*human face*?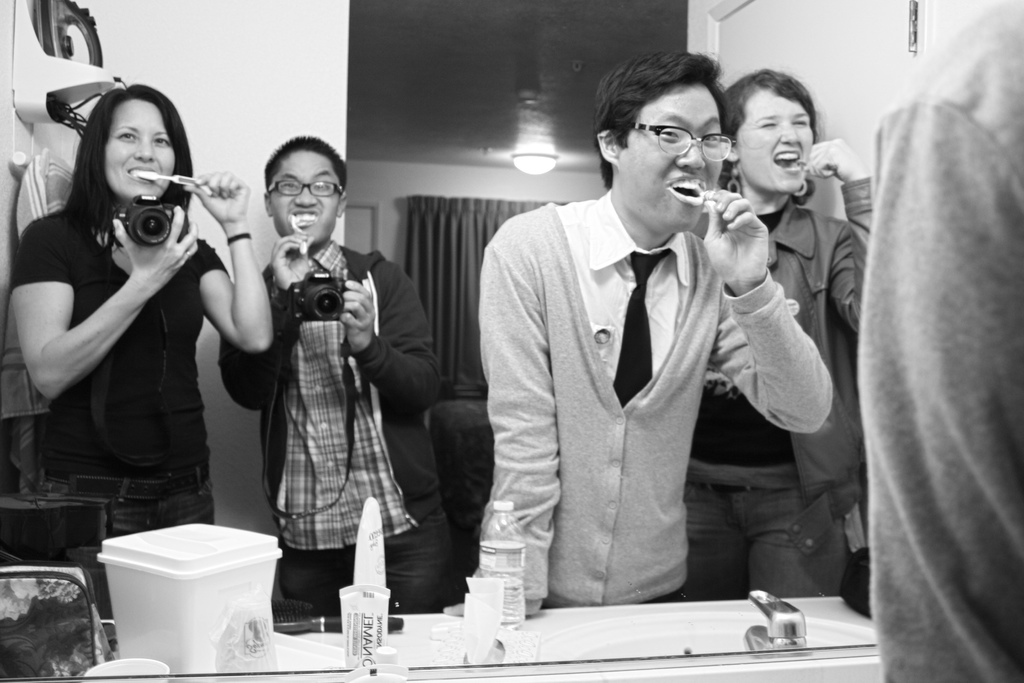
x1=273 y1=152 x2=340 y2=247
